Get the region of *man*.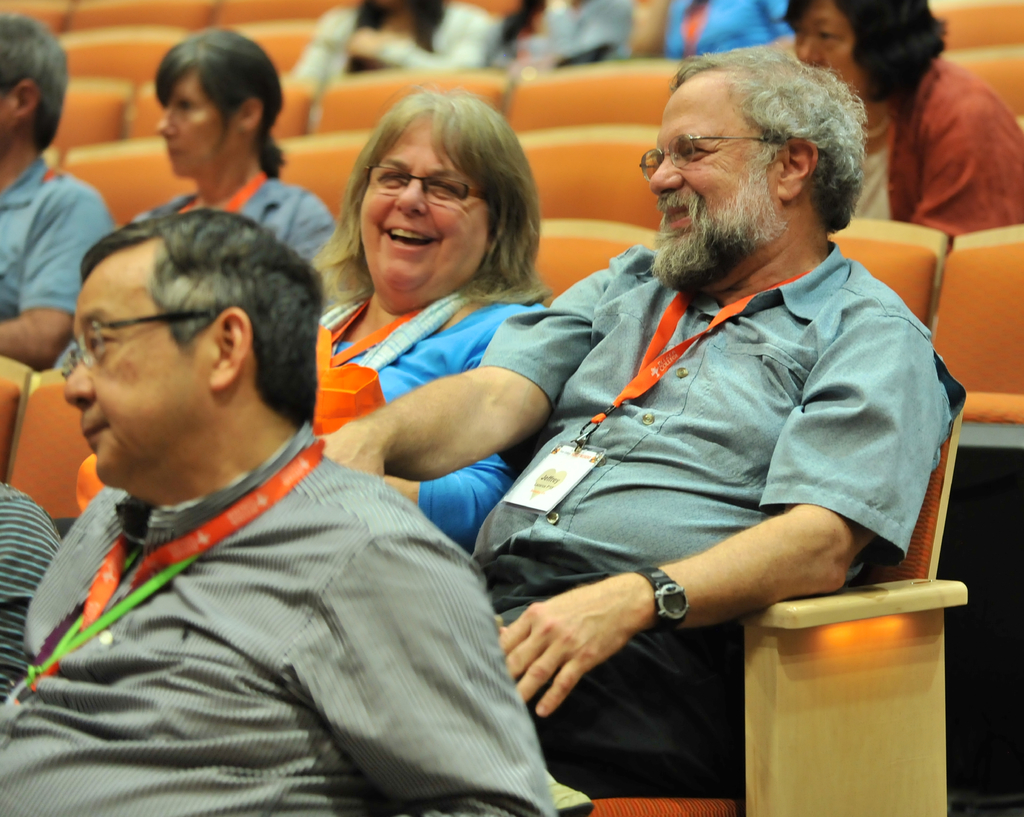
bbox=[0, 15, 113, 372].
